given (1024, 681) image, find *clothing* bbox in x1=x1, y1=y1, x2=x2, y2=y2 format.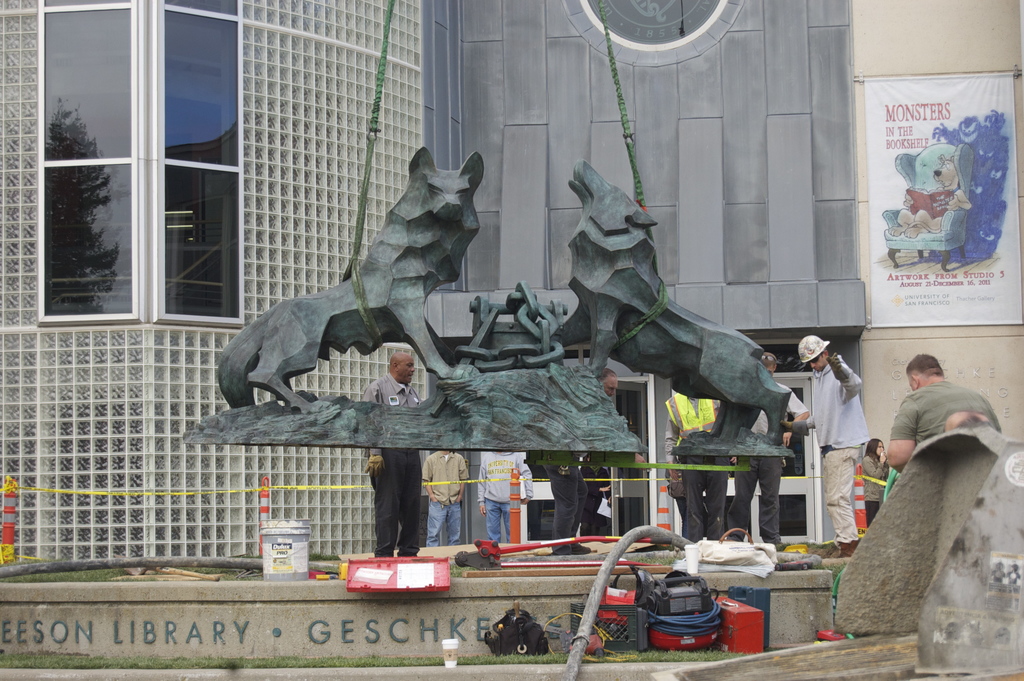
x1=430, y1=454, x2=455, y2=546.
